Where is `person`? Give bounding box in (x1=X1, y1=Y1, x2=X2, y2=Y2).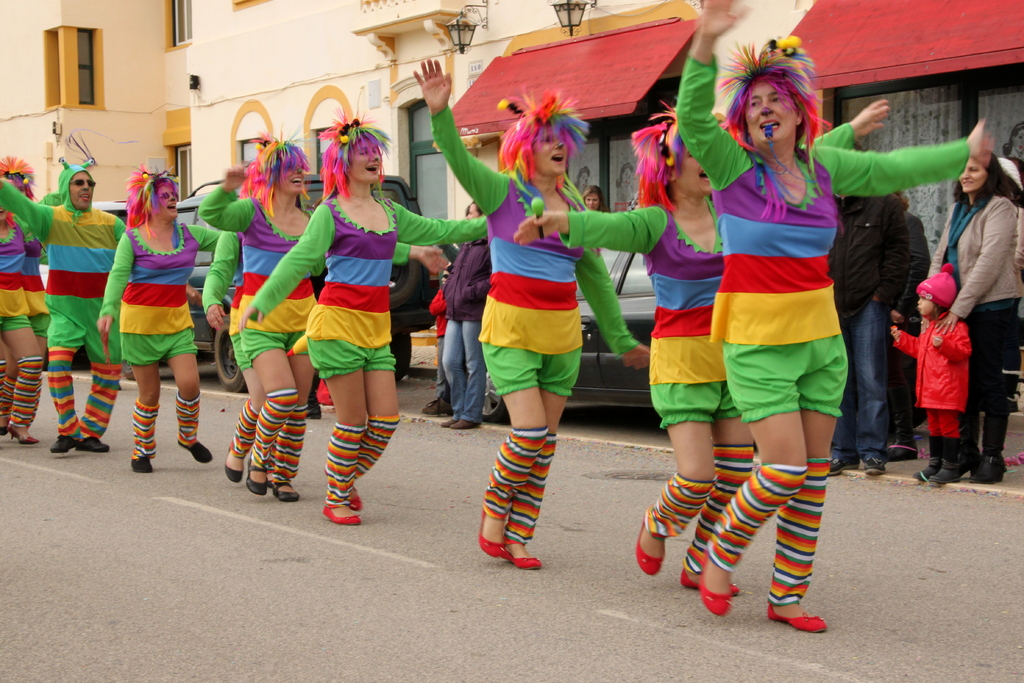
(x1=232, y1=114, x2=492, y2=523).
